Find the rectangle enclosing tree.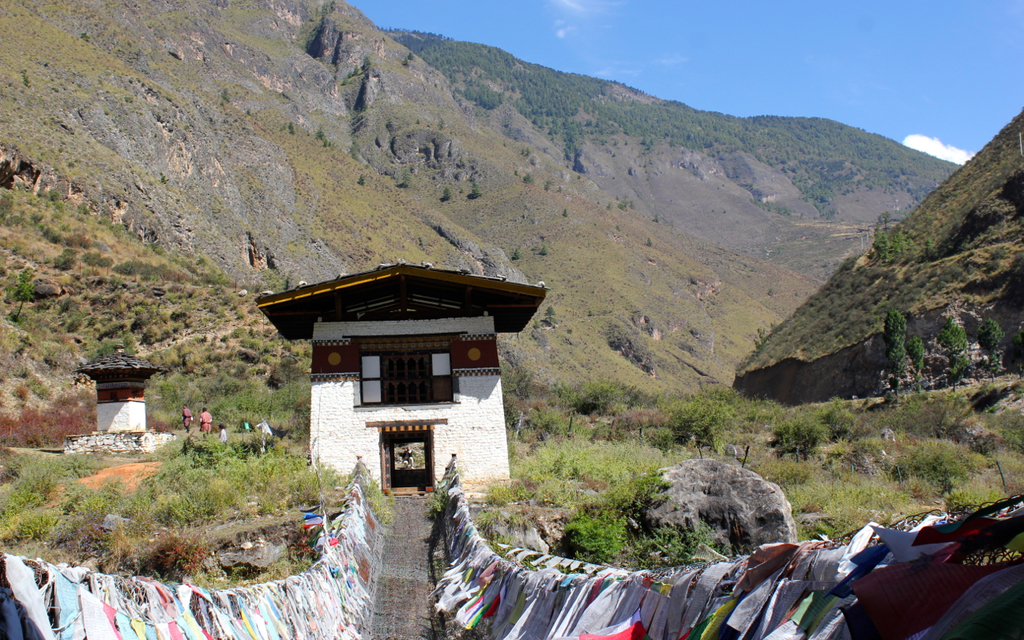
970:310:1000:386.
